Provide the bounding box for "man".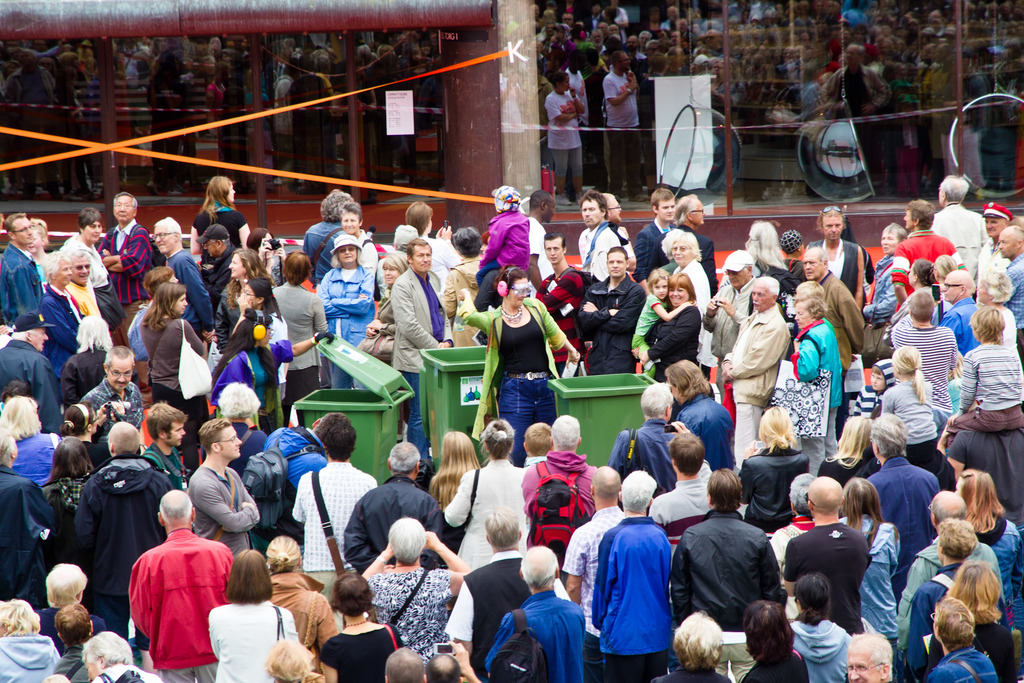
(left=189, top=415, right=265, bottom=566).
